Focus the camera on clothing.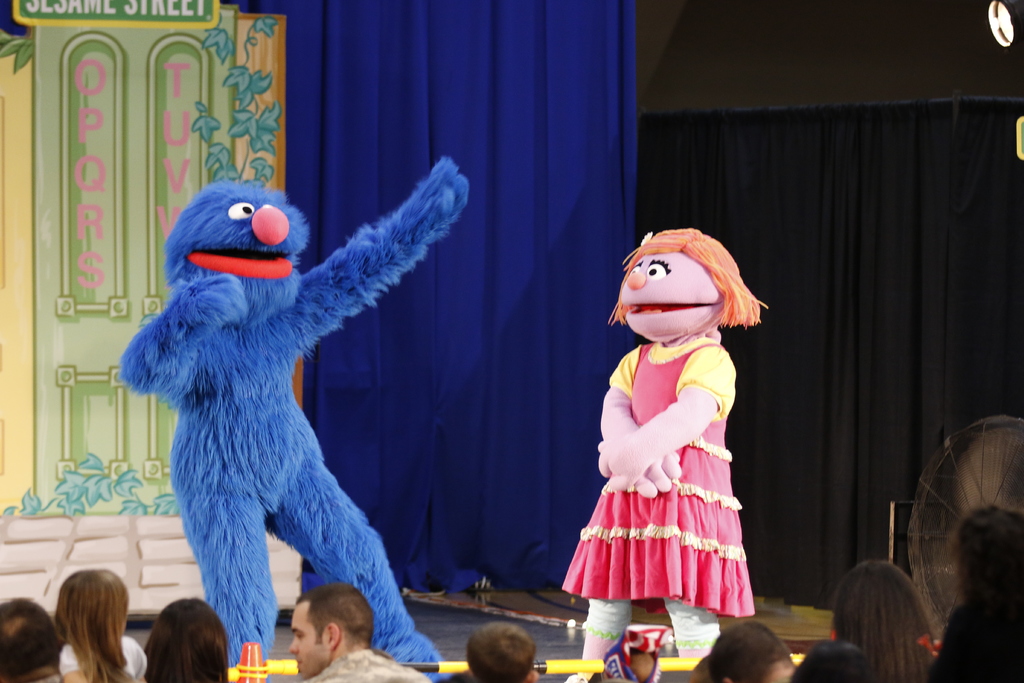
Focus region: l=54, t=628, r=152, b=682.
